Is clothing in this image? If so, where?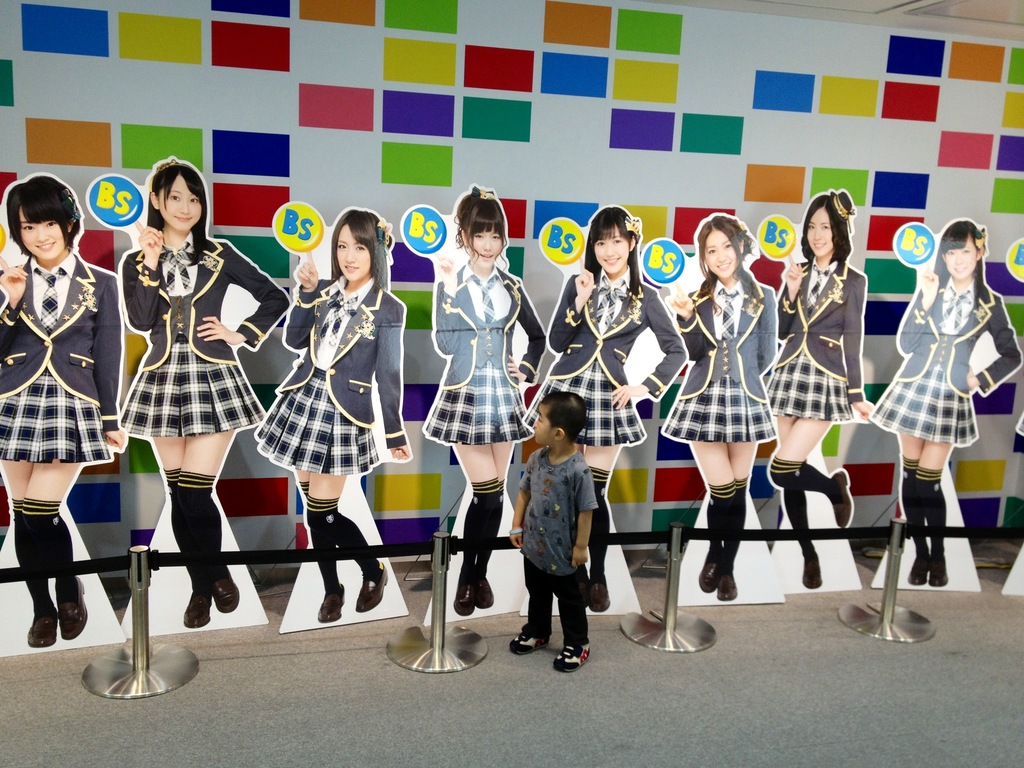
Yes, at 120:228:289:595.
